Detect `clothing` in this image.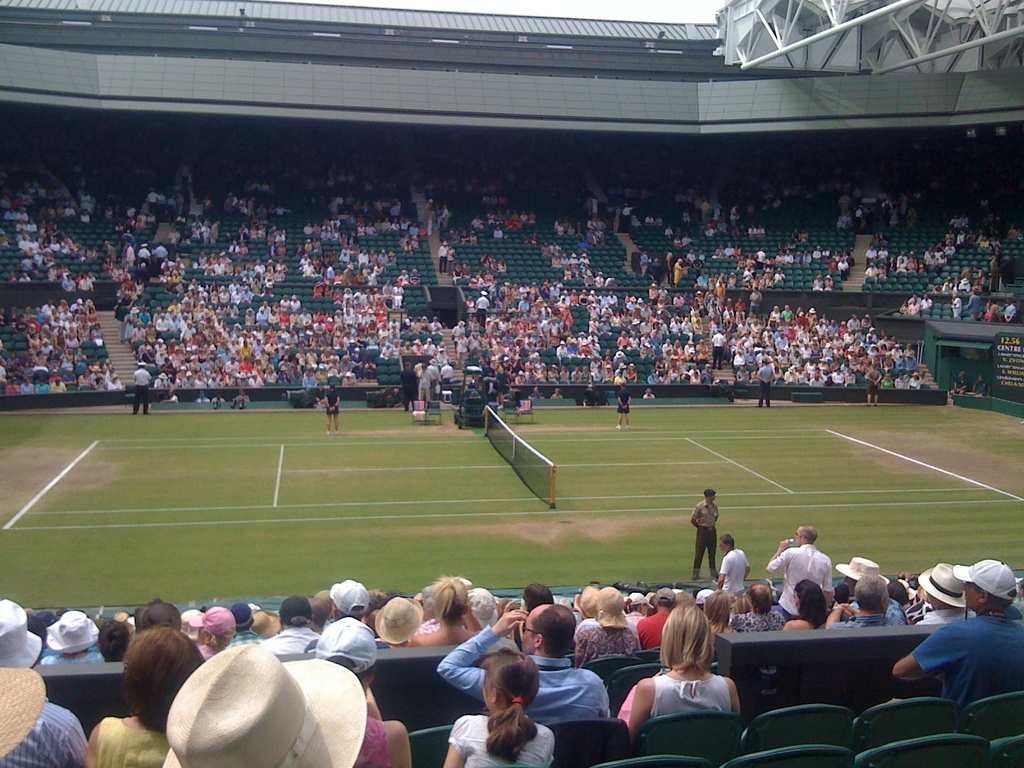
Detection: x1=96, y1=719, x2=167, y2=766.
